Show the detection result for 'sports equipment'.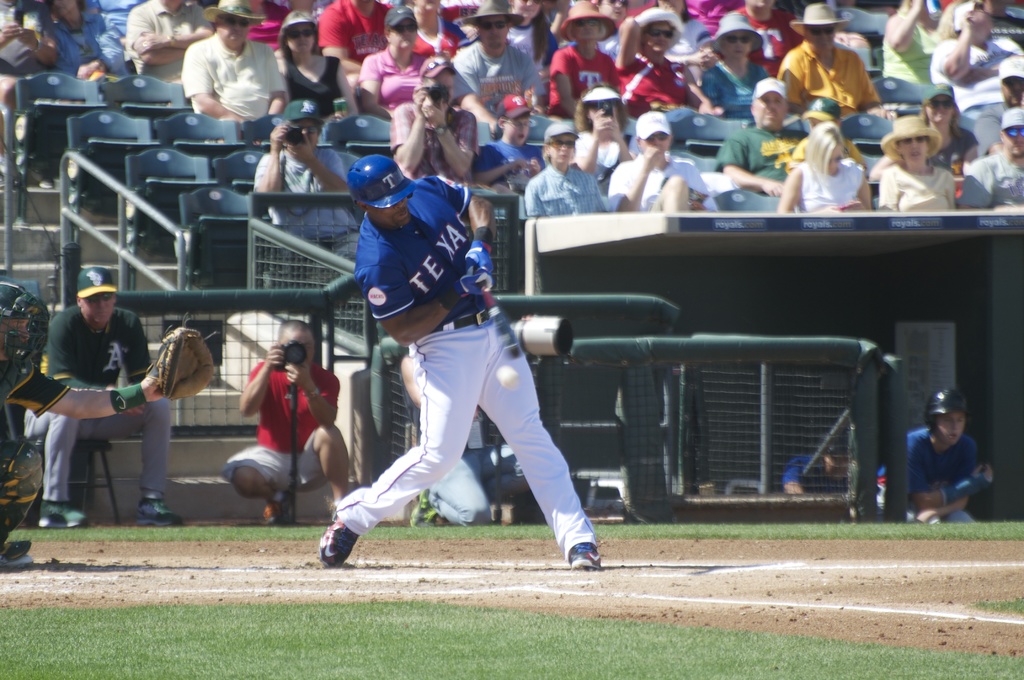
147:323:216:398.
